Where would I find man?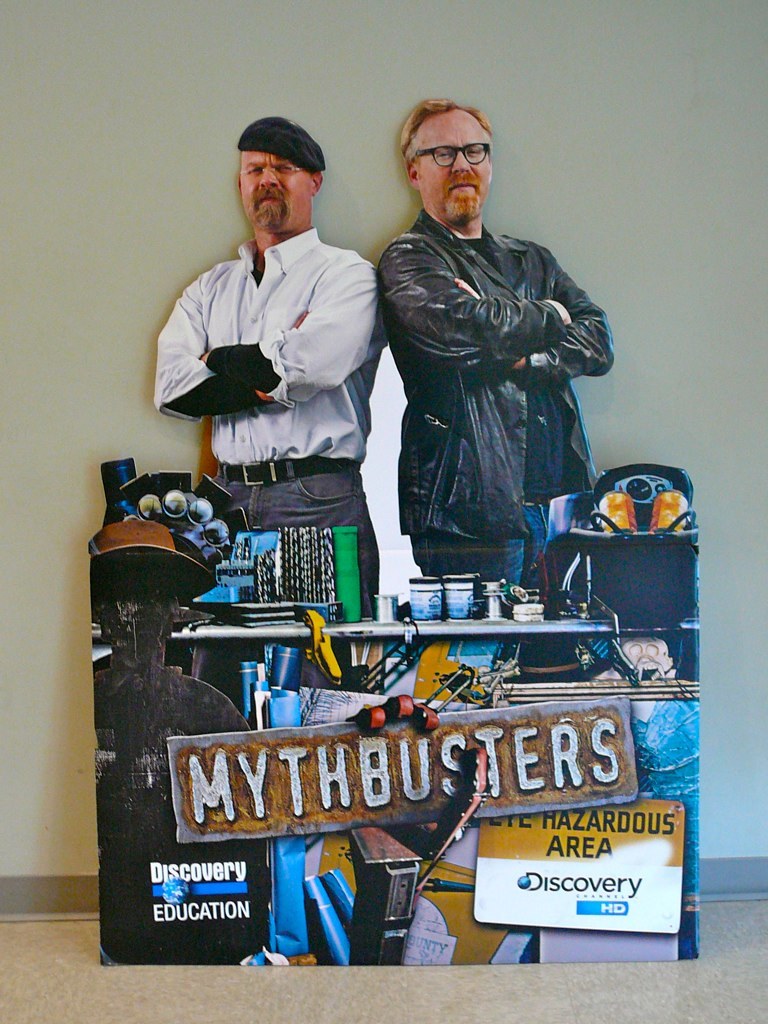
At bbox=(367, 108, 625, 619).
